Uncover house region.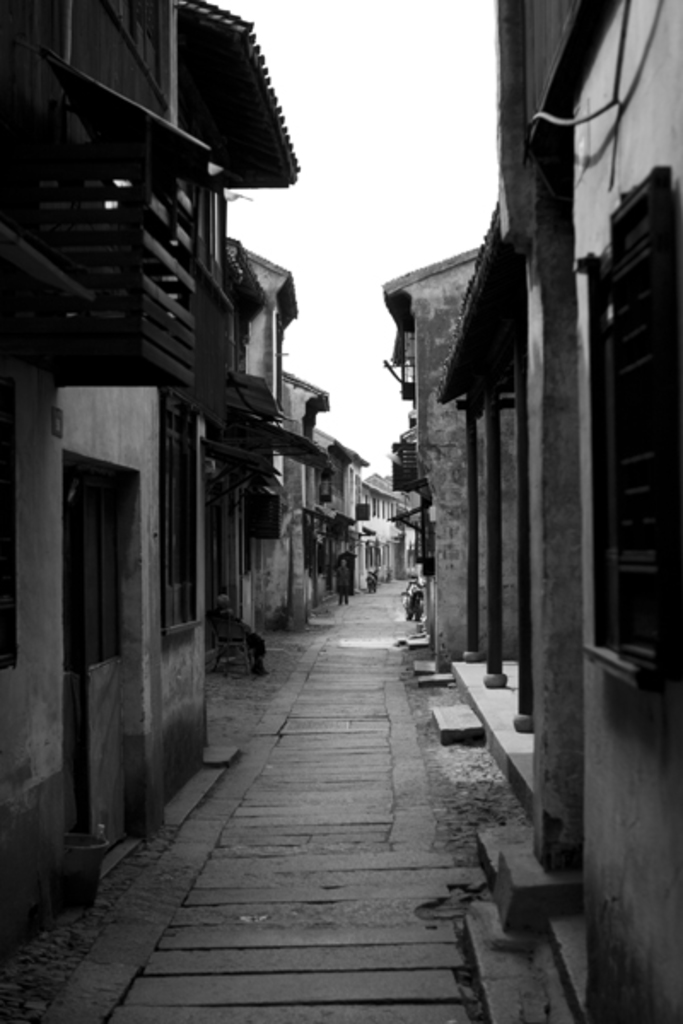
Uncovered: rect(417, 254, 468, 642).
